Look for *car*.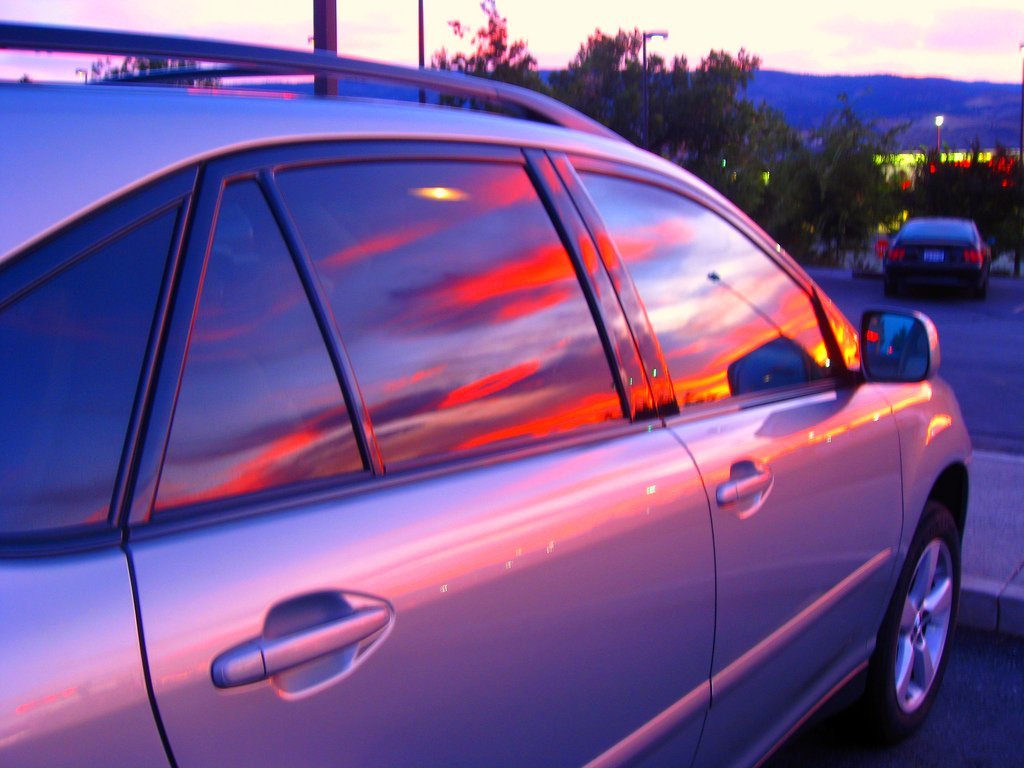
Found: 0, 26, 973, 767.
